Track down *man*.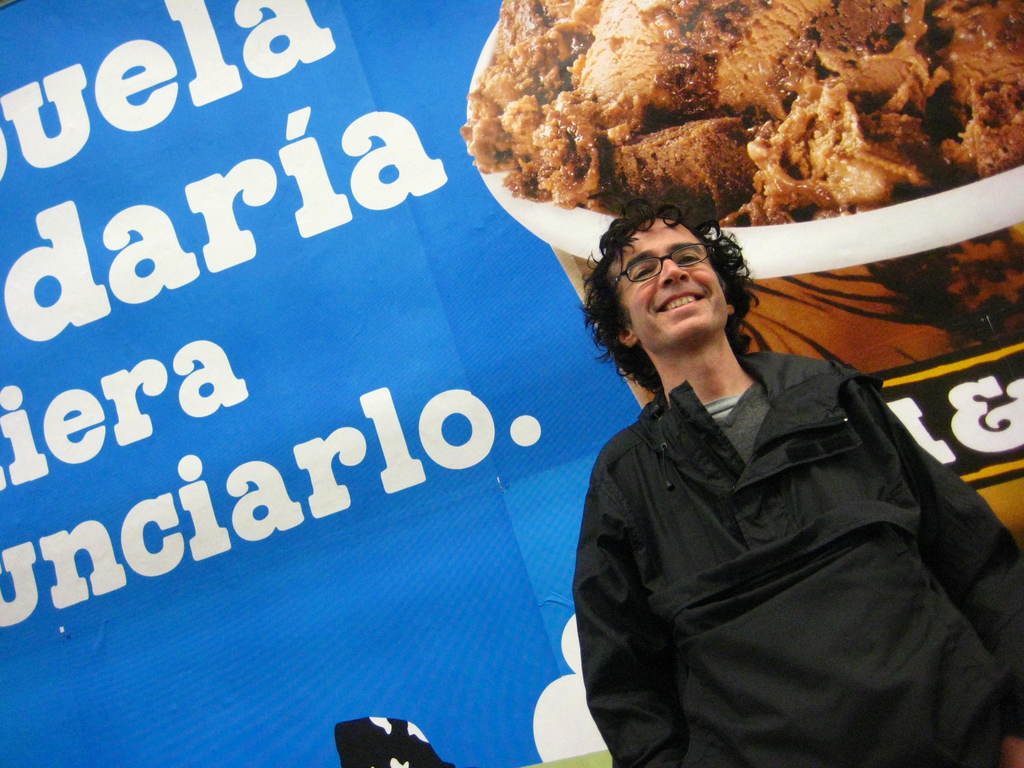
Tracked to (568,198,1023,767).
